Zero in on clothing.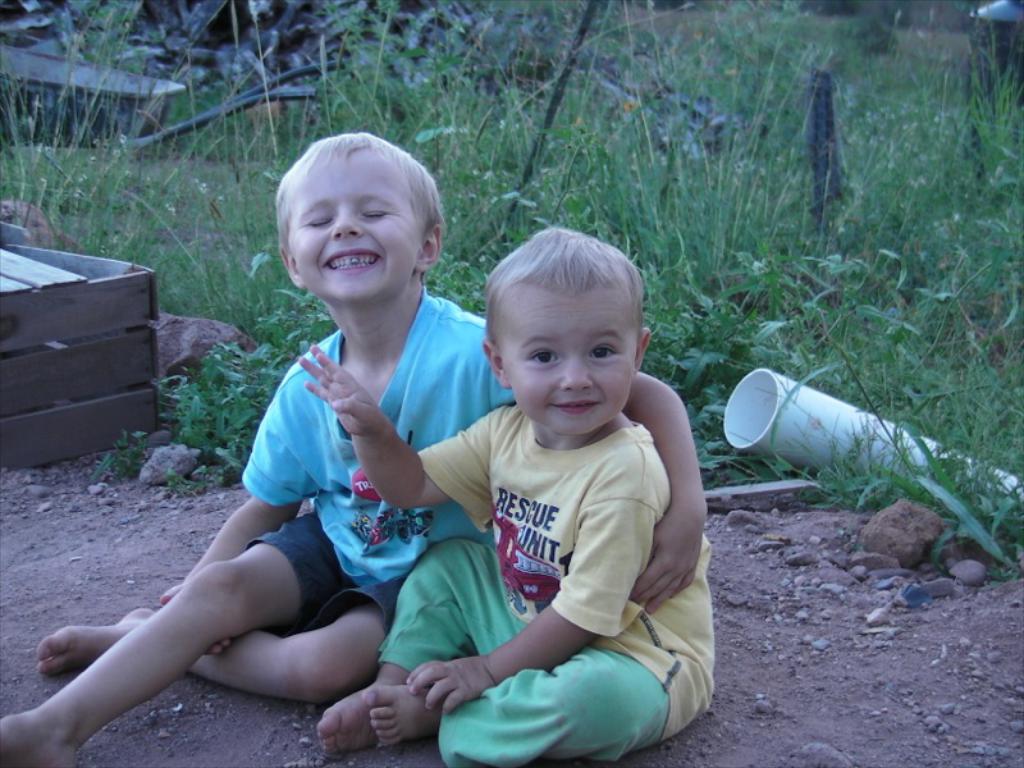
Zeroed in: <box>248,511,403,628</box>.
